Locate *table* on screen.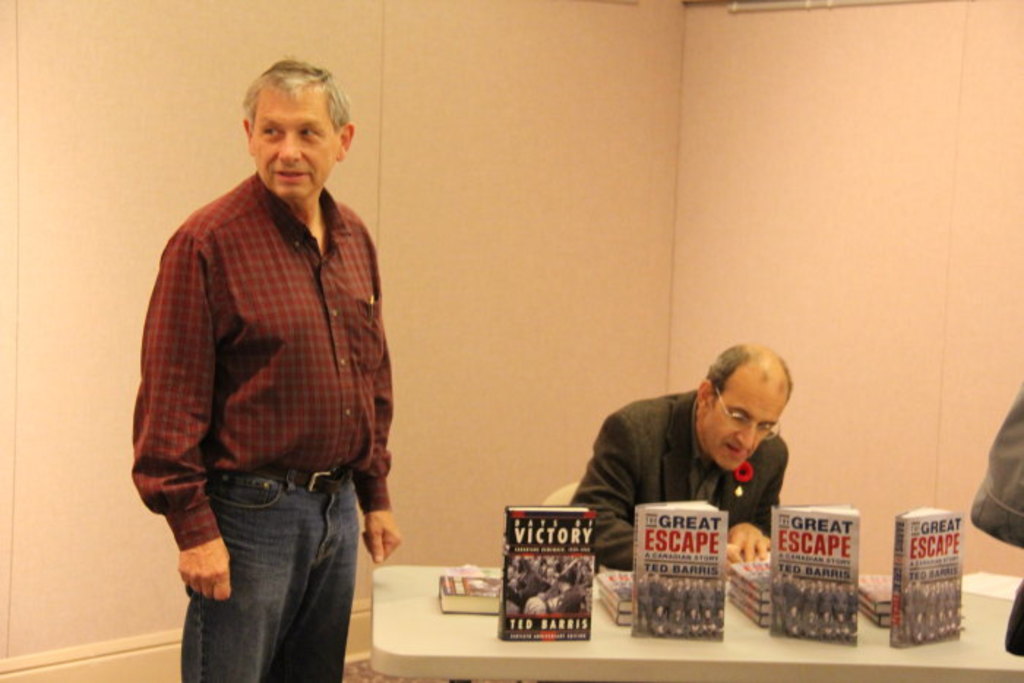
On screen at detection(366, 569, 1023, 682).
